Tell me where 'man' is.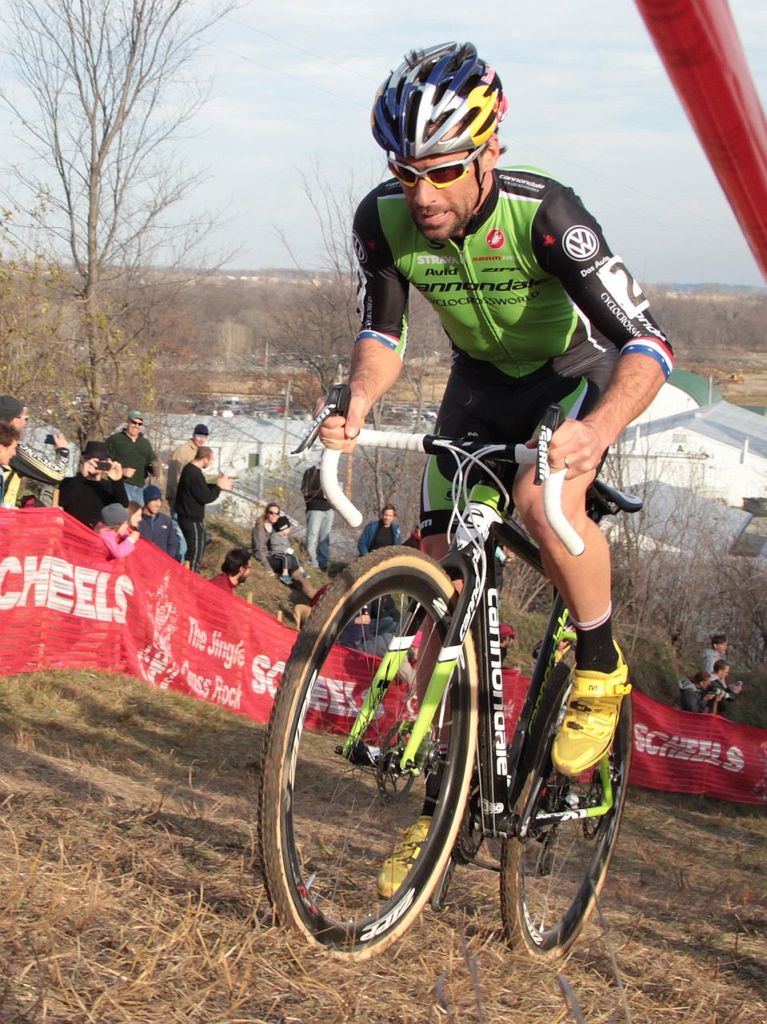
'man' is at [x1=689, y1=656, x2=741, y2=714].
